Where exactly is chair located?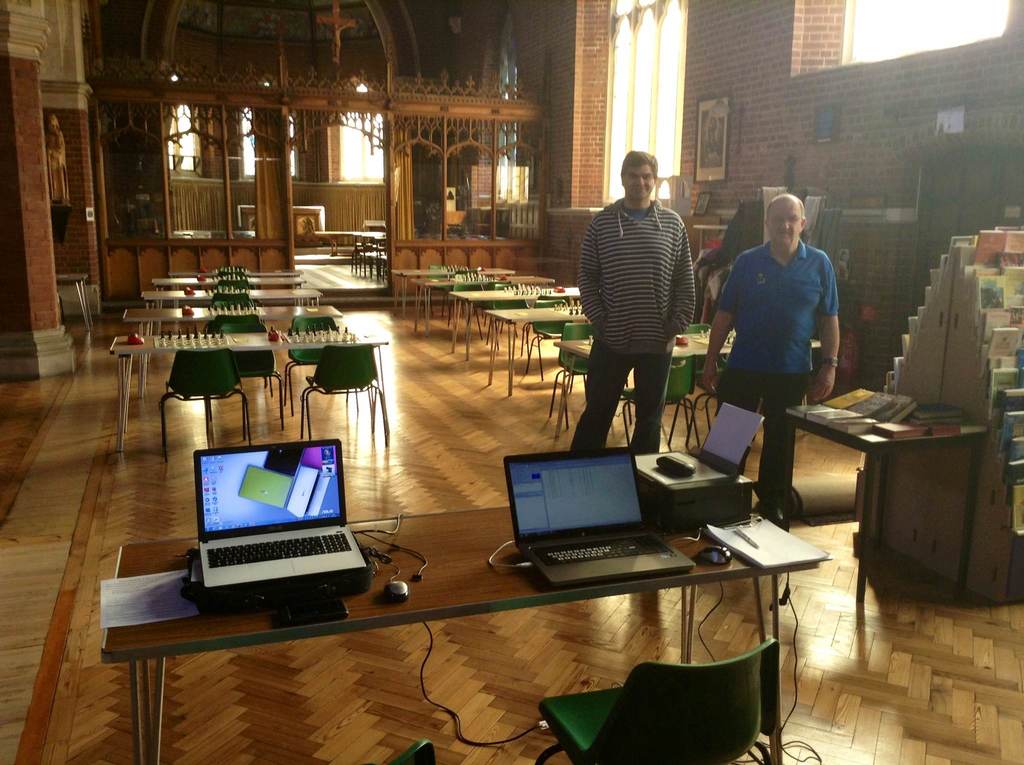
Its bounding box is bbox(548, 325, 594, 434).
